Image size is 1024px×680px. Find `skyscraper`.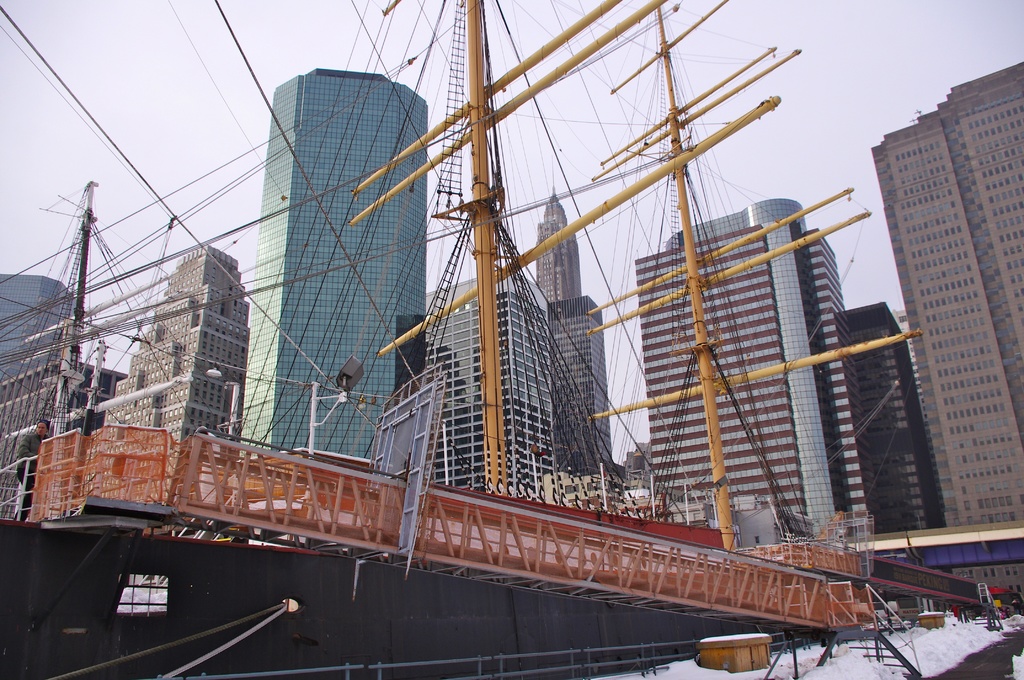
231 65 438 492.
